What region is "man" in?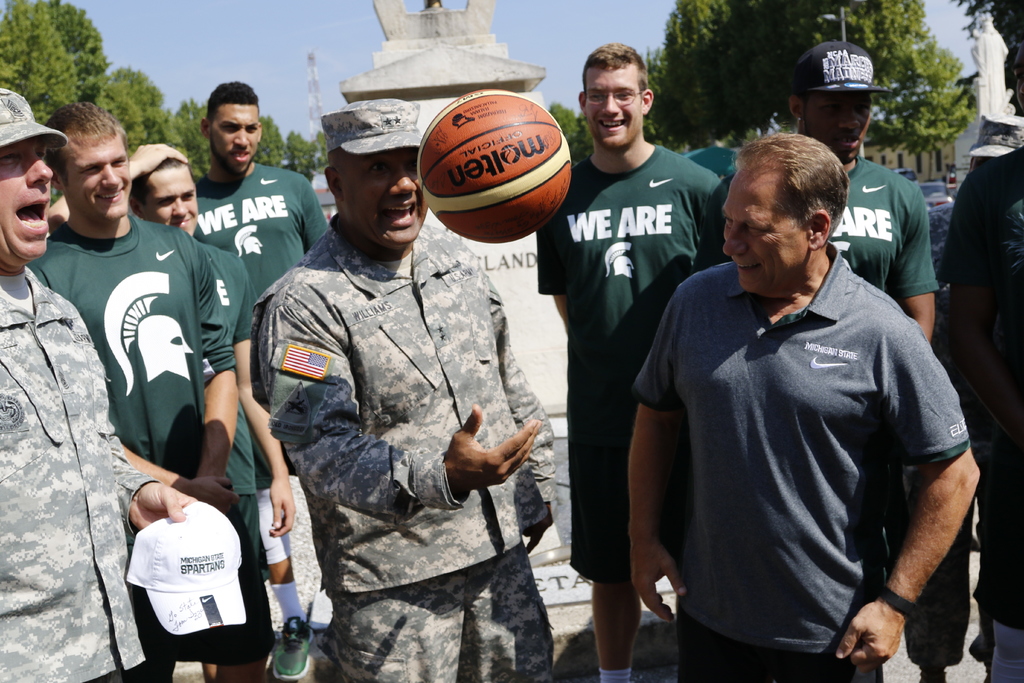
l=0, t=86, r=198, b=682.
